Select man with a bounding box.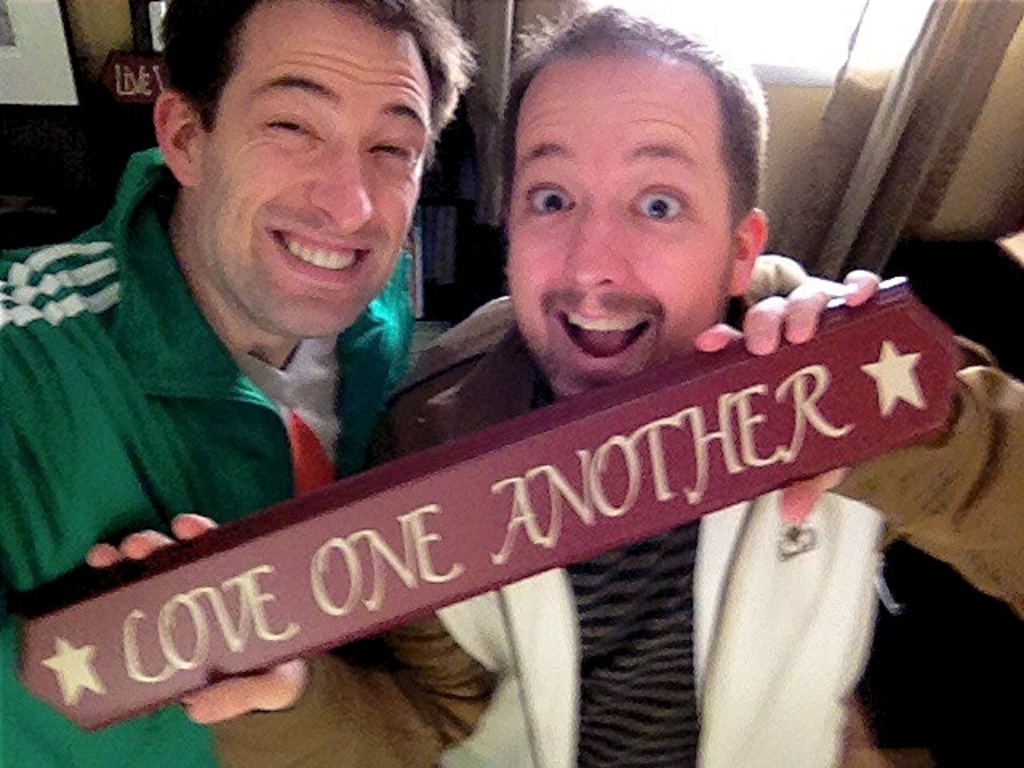
left=0, top=0, right=486, bottom=766.
